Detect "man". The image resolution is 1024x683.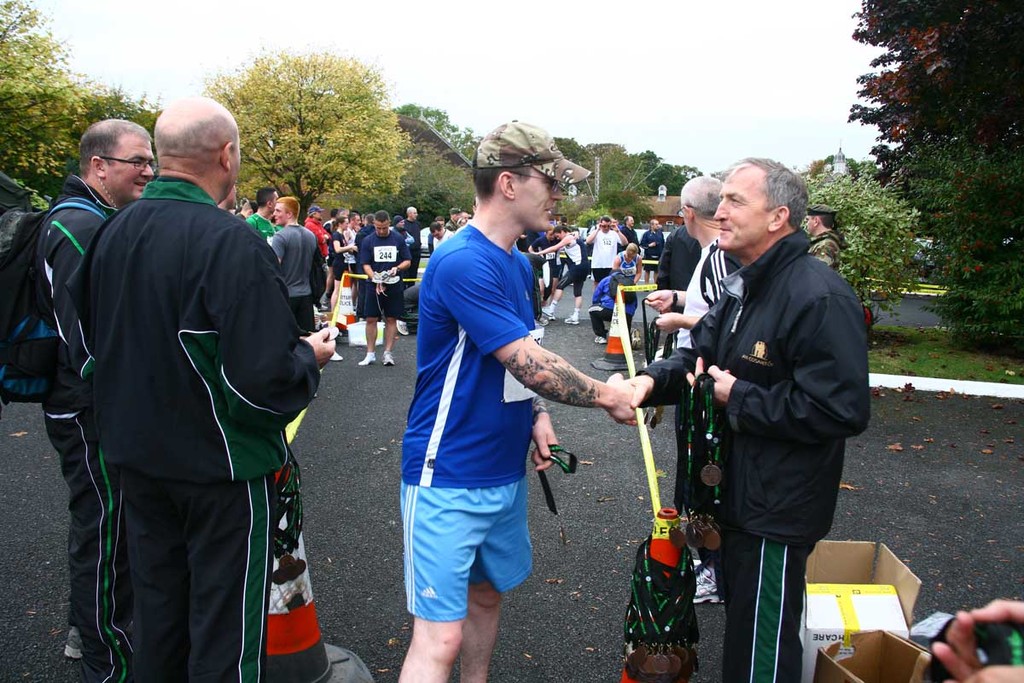
box(3, 114, 160, 677).
